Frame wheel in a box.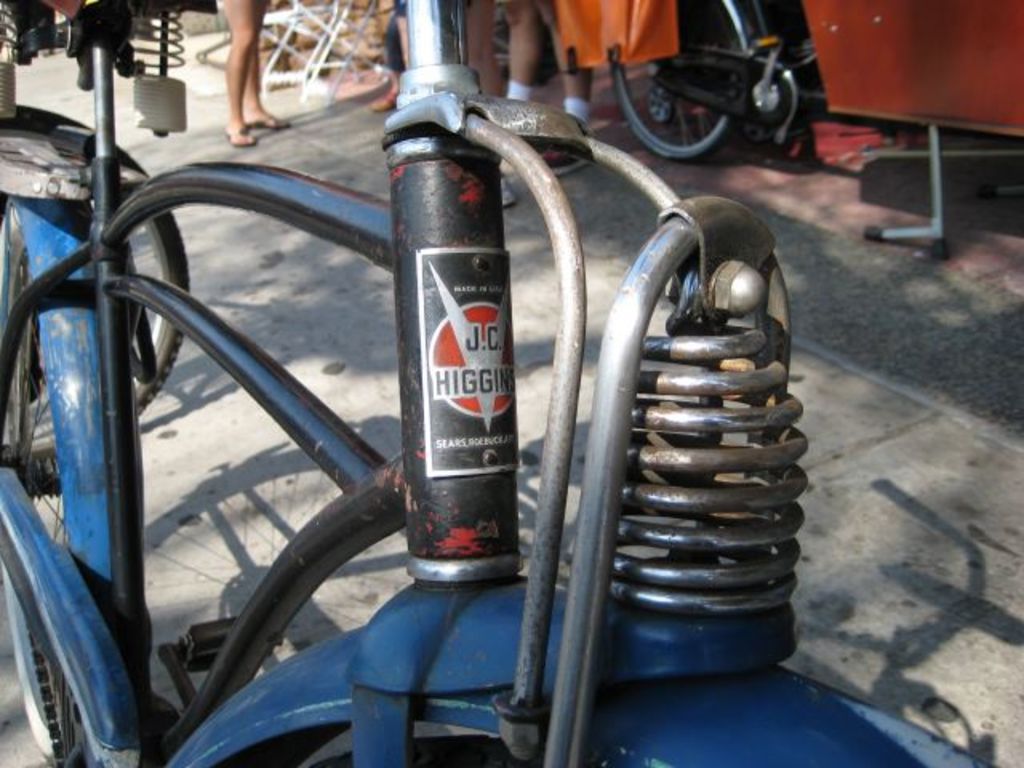
0,104,194,467.
